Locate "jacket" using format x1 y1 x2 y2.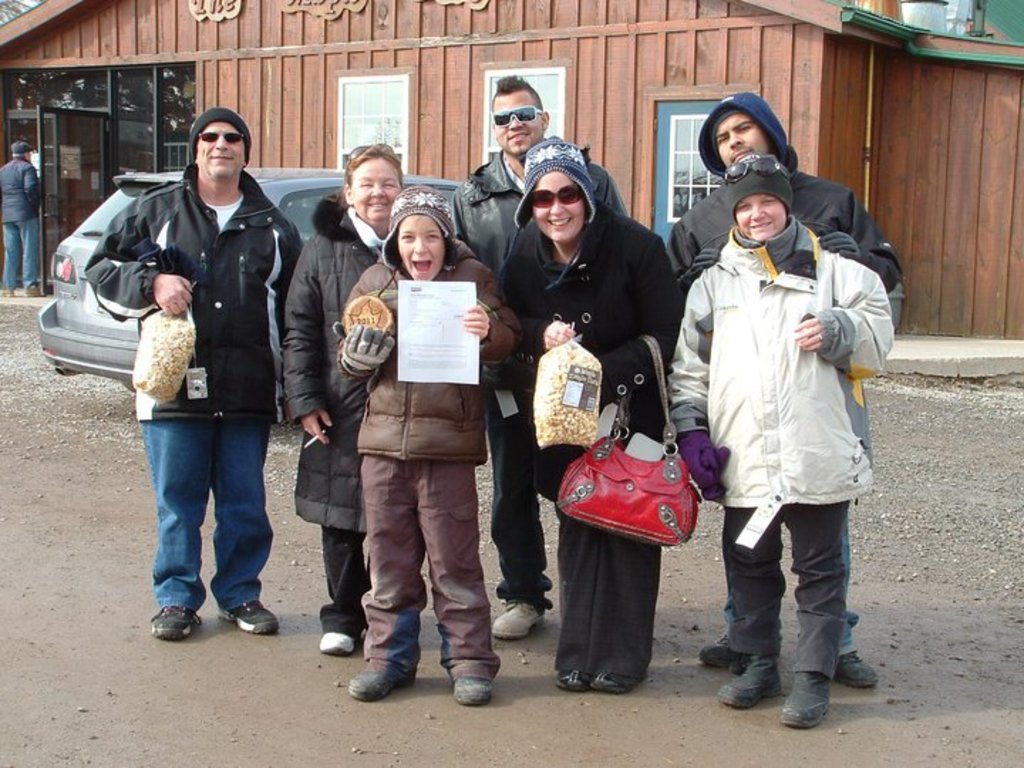
114 115 289 435.
